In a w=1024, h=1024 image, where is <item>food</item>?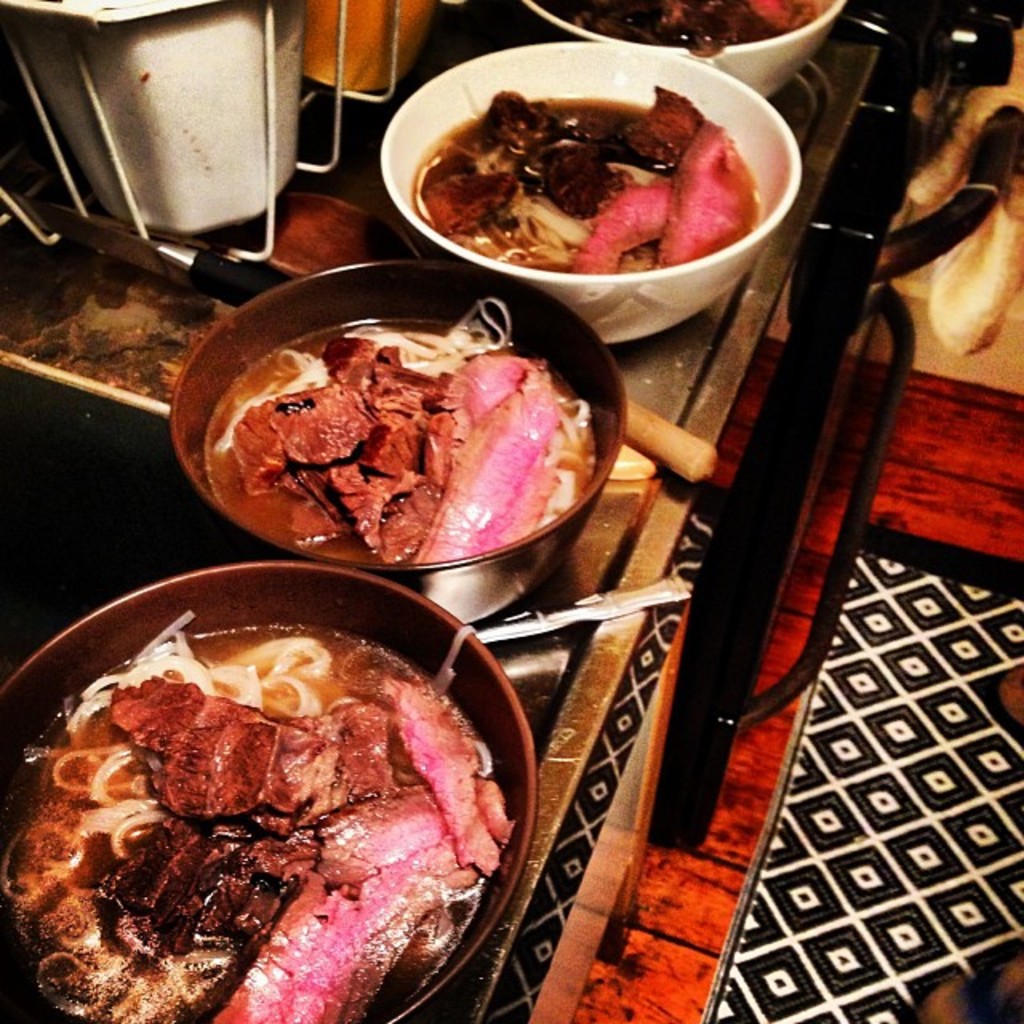
detection(528, 0, 818, 61).
